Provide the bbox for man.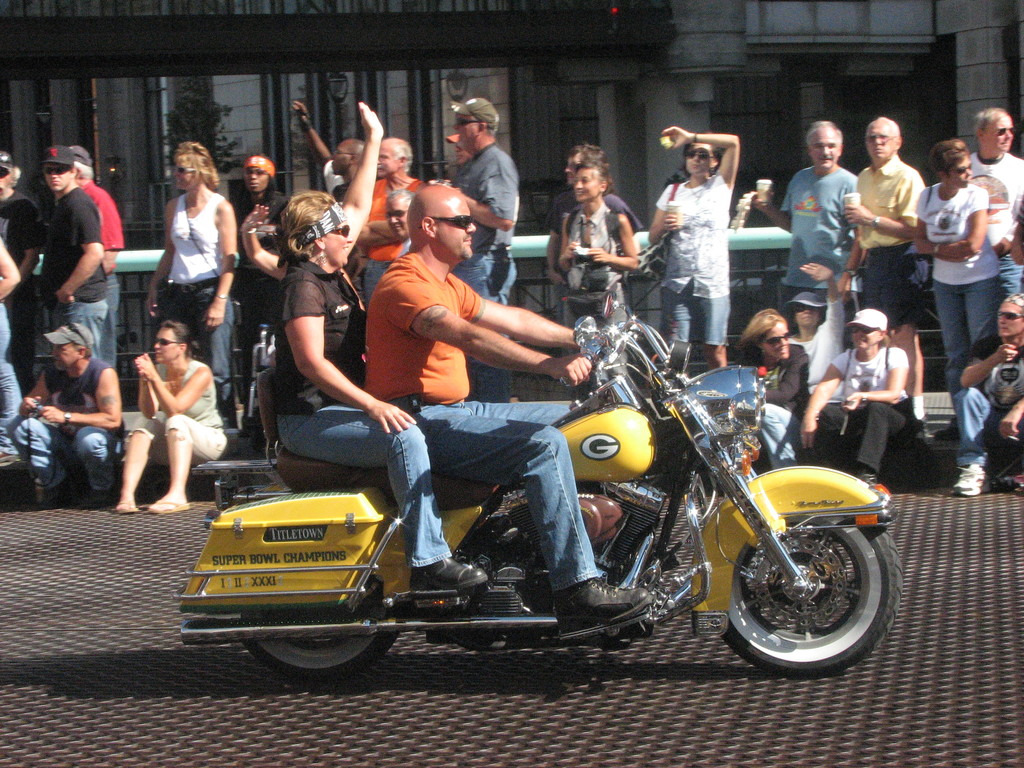
(x1=7, y1=323, x2=127, y2=509).
